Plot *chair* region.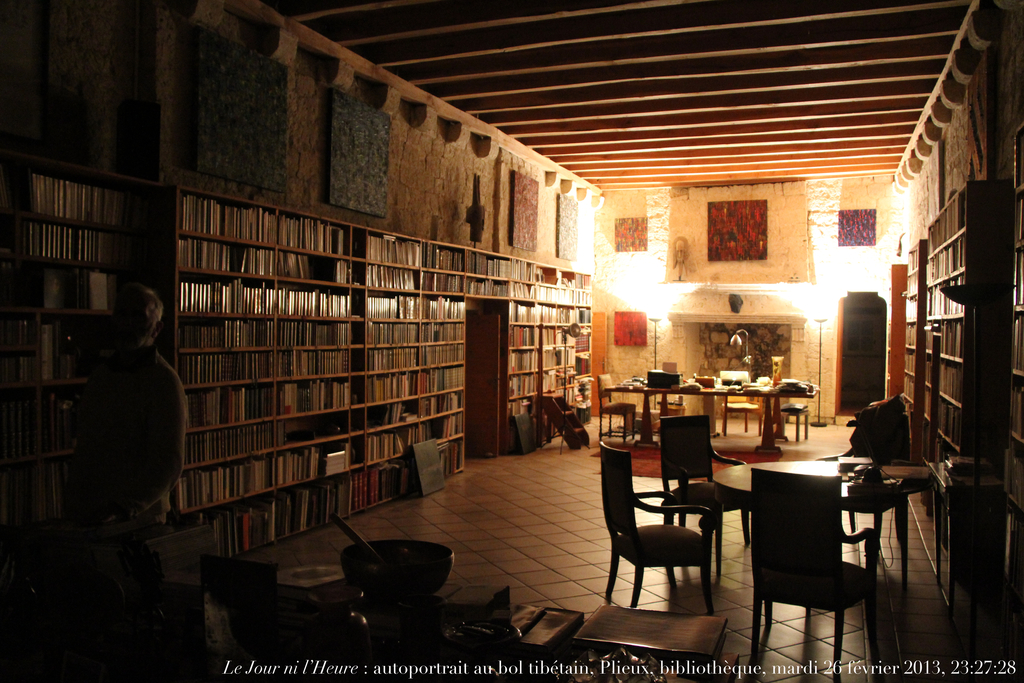
Plotted at 657 417 750 593.
